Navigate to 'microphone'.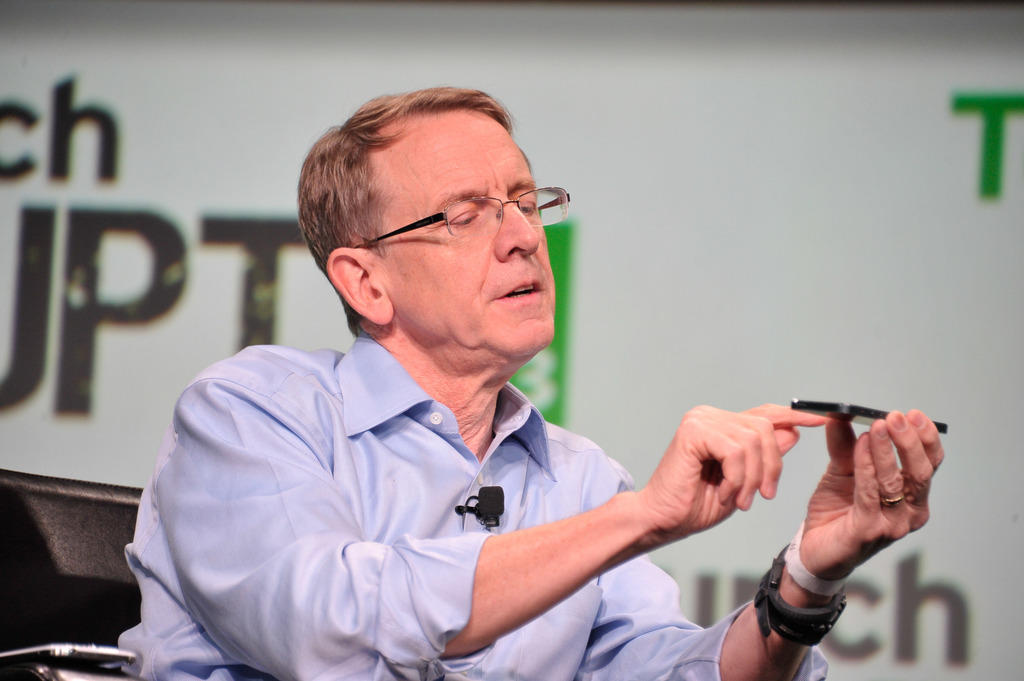
Navigation target: (left=450, top=476, right=509, bottom=534).
